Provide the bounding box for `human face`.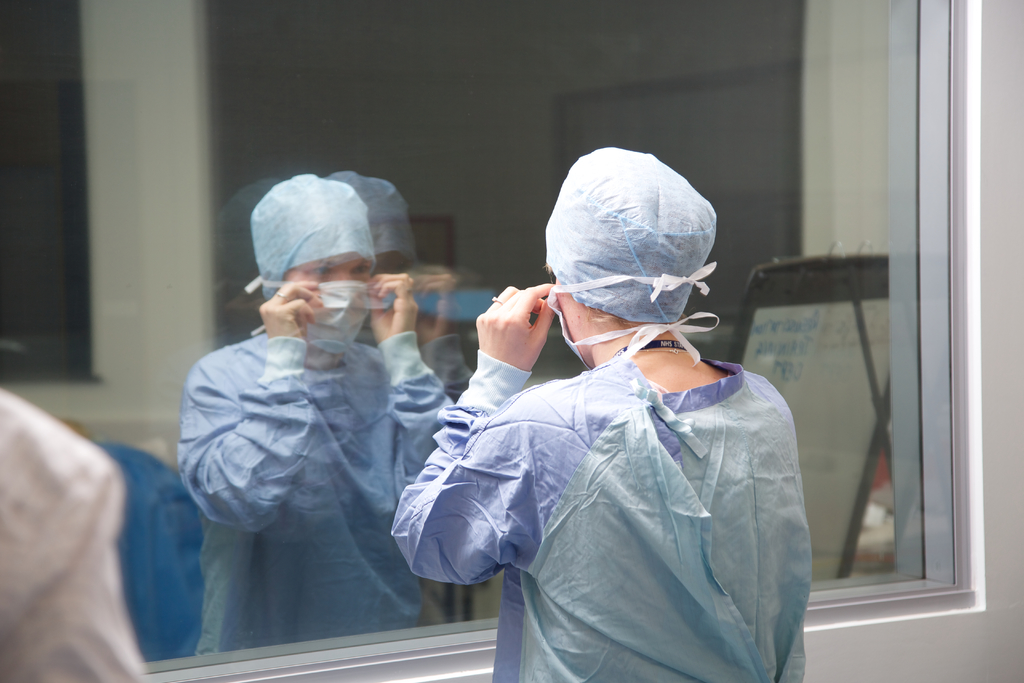
rect(292, 253, 371, 284).
